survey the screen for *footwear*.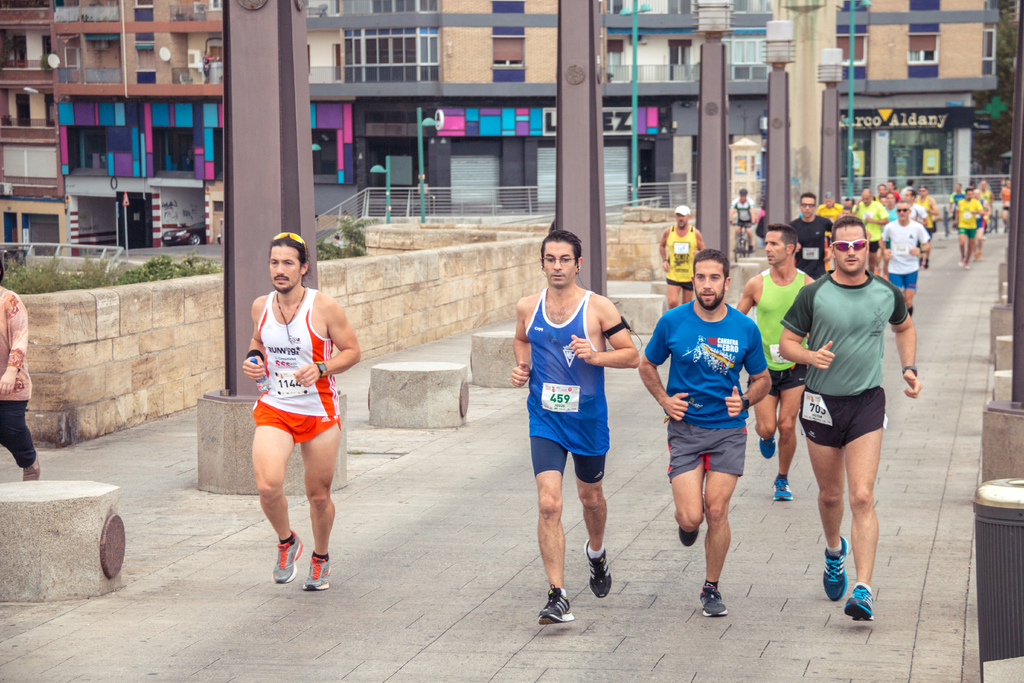
Survey found: x1=588, y1=534, x2=611, y2=602.
